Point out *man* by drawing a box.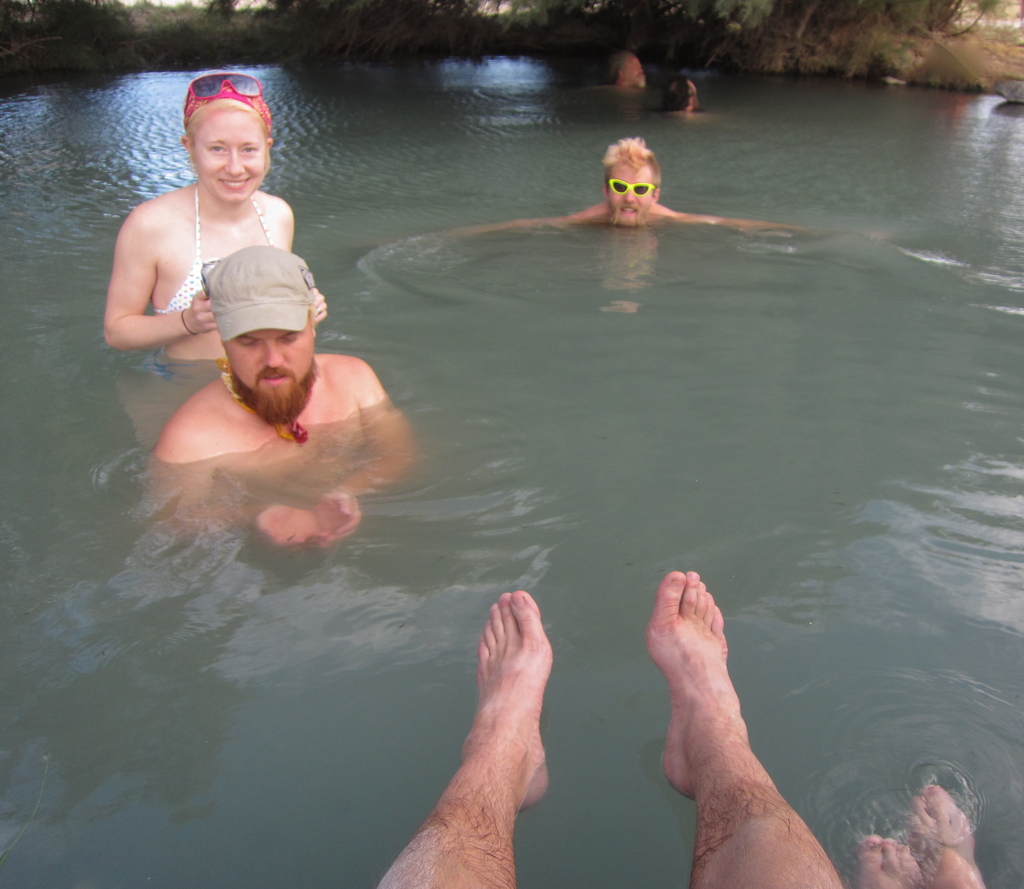
x1=143 y1=245 x2=390 y2=557.
